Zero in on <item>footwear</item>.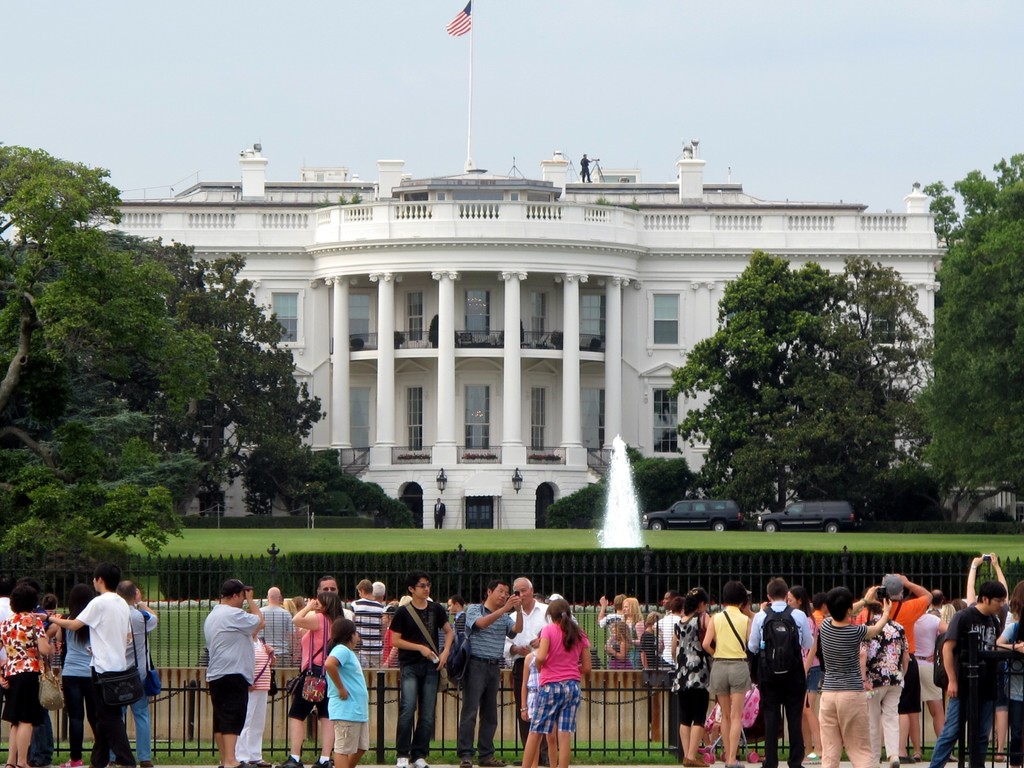
Zeroed in: {"left": 138, "top": 762, "right": 156, "bottom": 767}.
